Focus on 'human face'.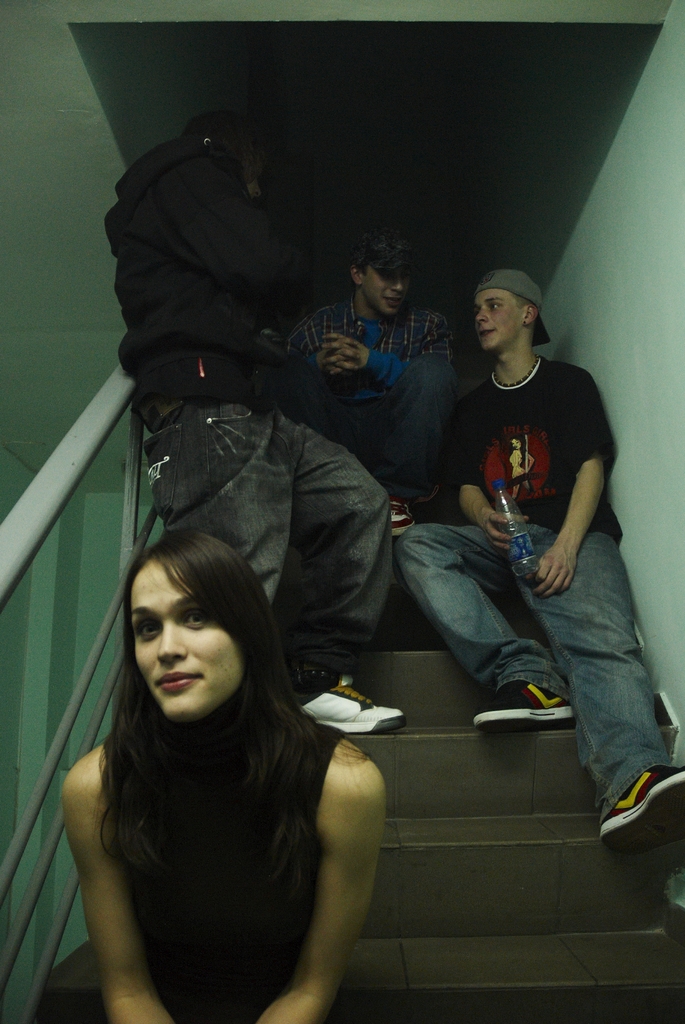
Focused at box(135, 559, 246, 723).
